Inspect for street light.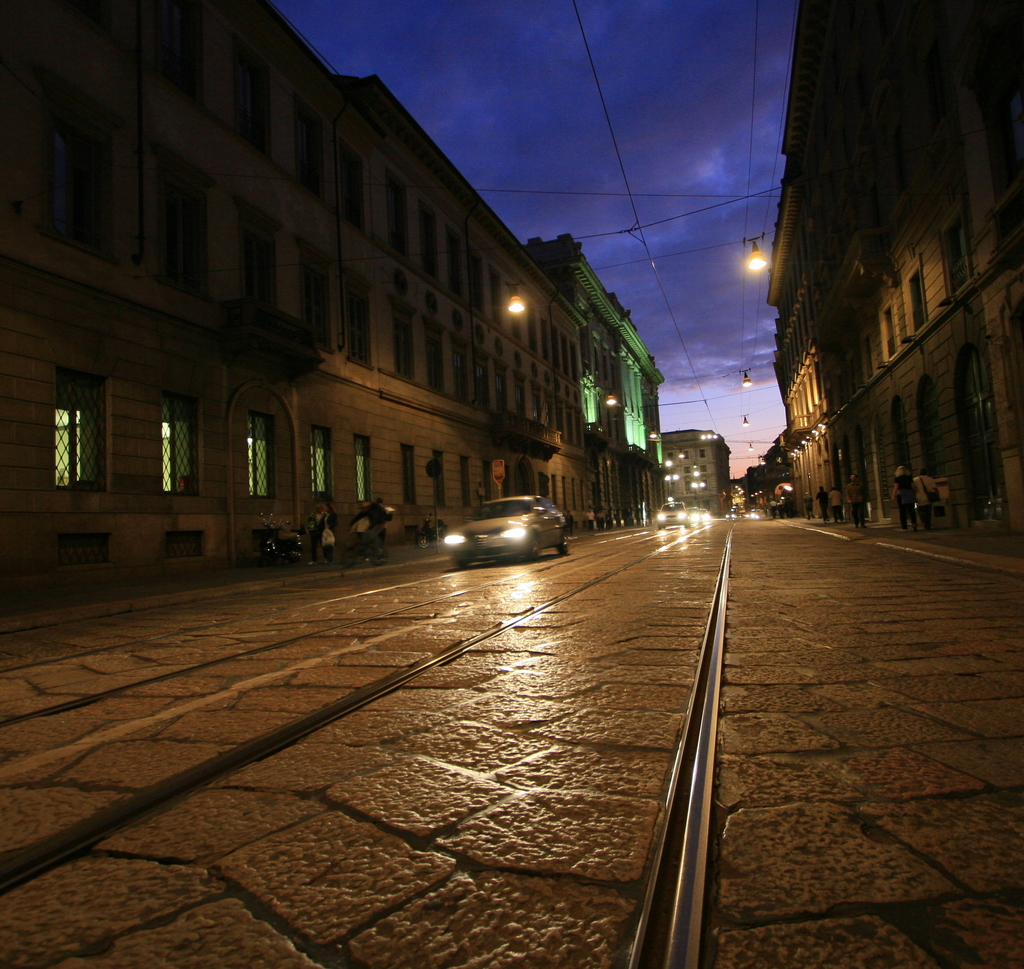
Inspection: pyautogui.locateOnScreen(504, 286, 526, 313).
